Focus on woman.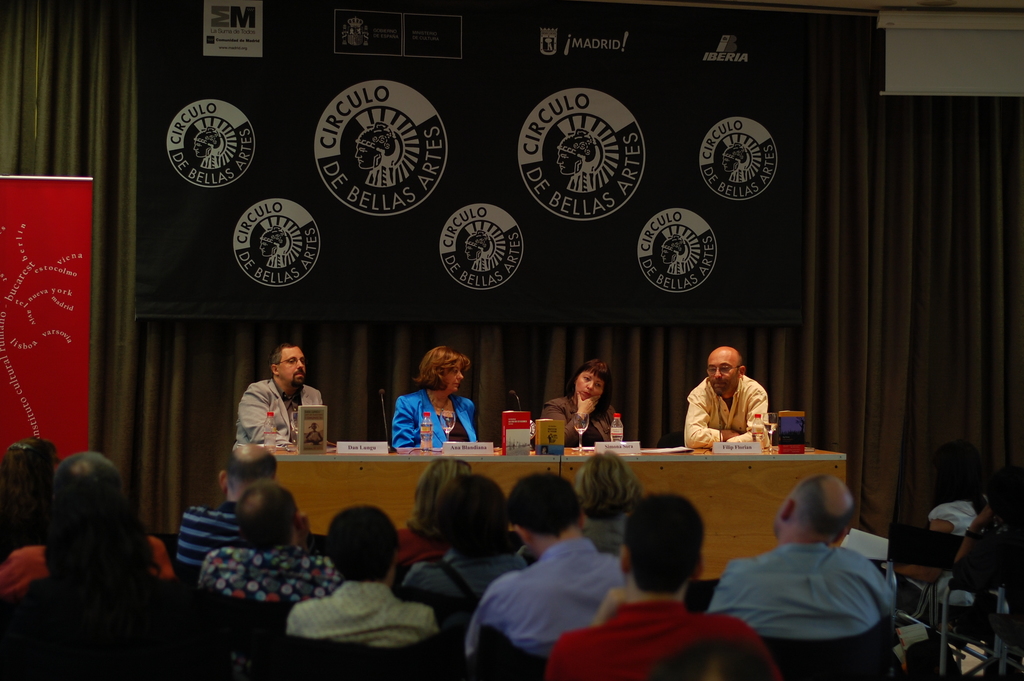
Focused at {"left": 557, "top": 129, "right": 595, "bottom": 195}.
